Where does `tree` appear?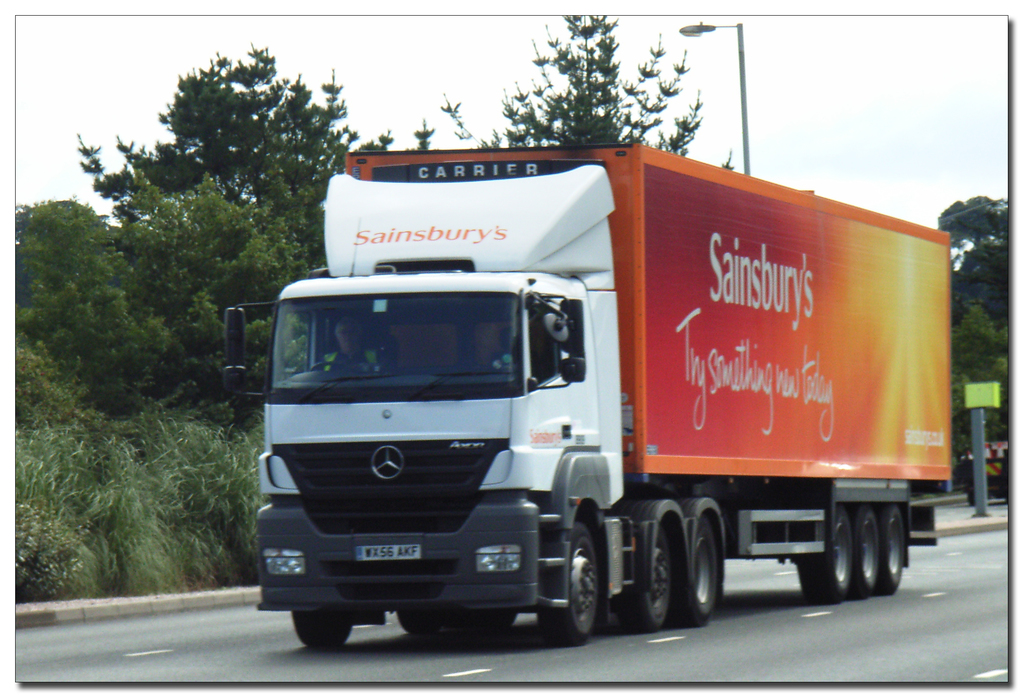
Appears at (left=927, top=194, right=1015, bottom=348).
